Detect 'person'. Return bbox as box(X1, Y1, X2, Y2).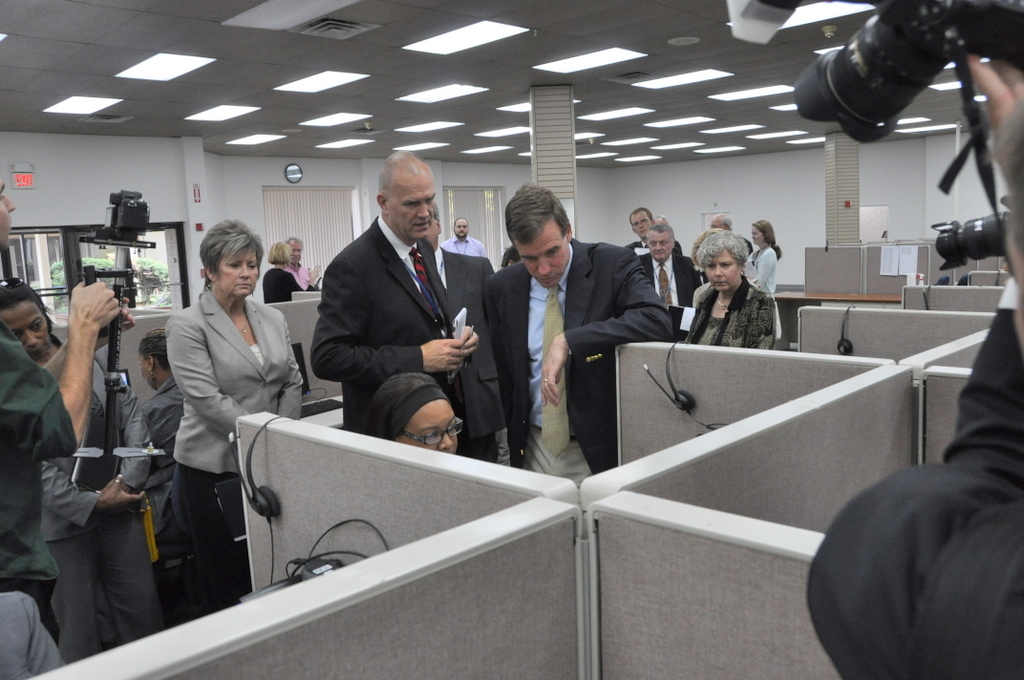
box(127, 323, 193, 534).
